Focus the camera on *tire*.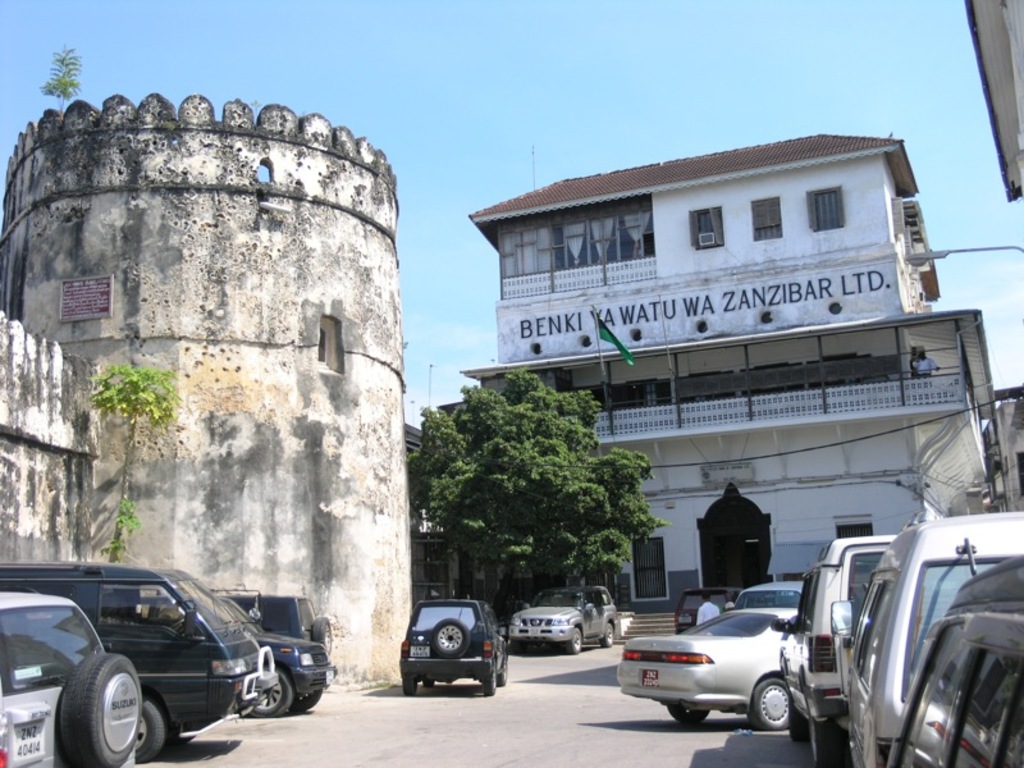
Focus region: x1=403 y1=676 x2=421 y2=694.
